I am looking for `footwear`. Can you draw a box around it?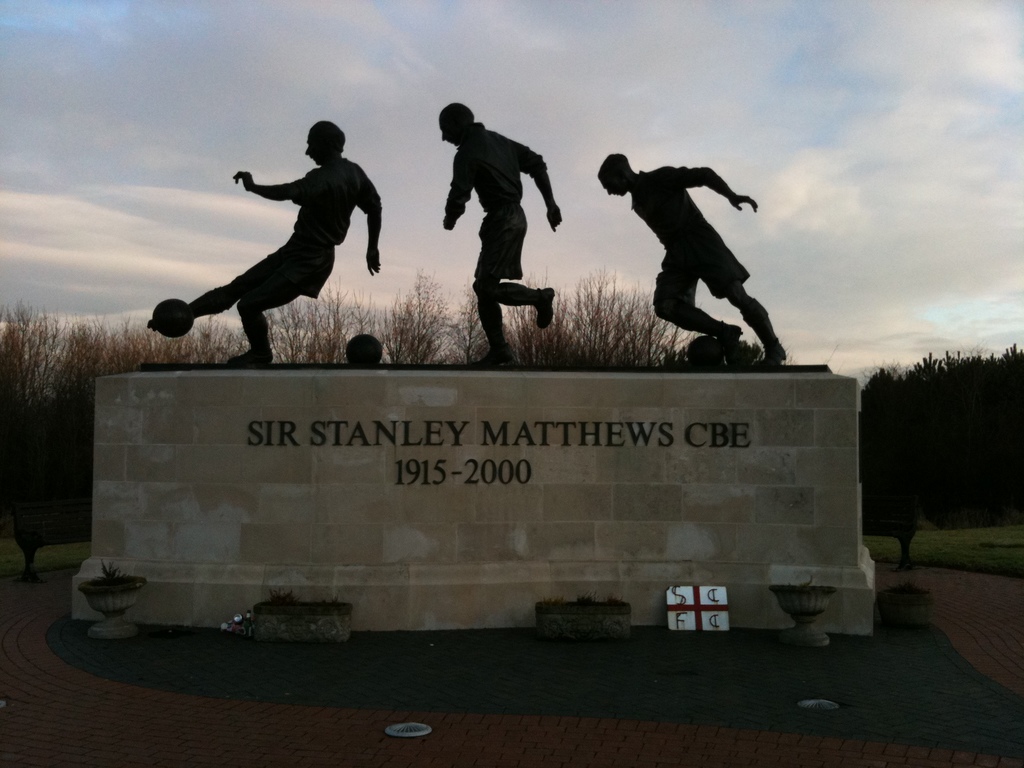
Sure, the bounding box is detection(232, 348, 275, 366).
